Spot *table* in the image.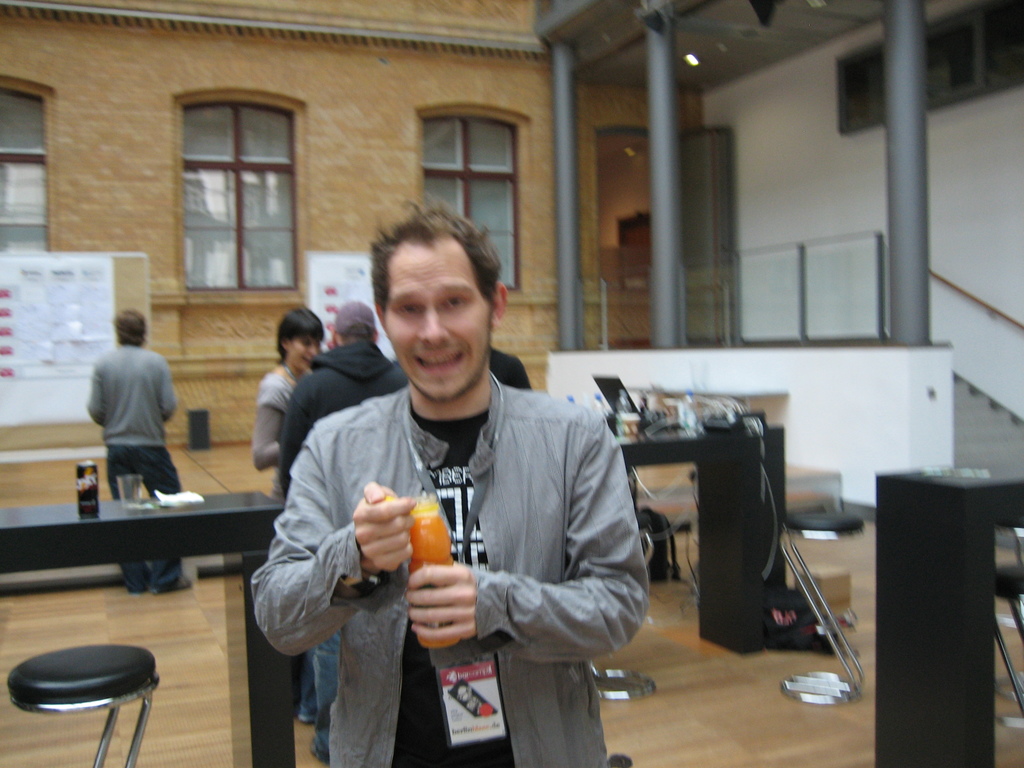
*table* found at x1=868 y1=471 x2=1023 y2=767.
